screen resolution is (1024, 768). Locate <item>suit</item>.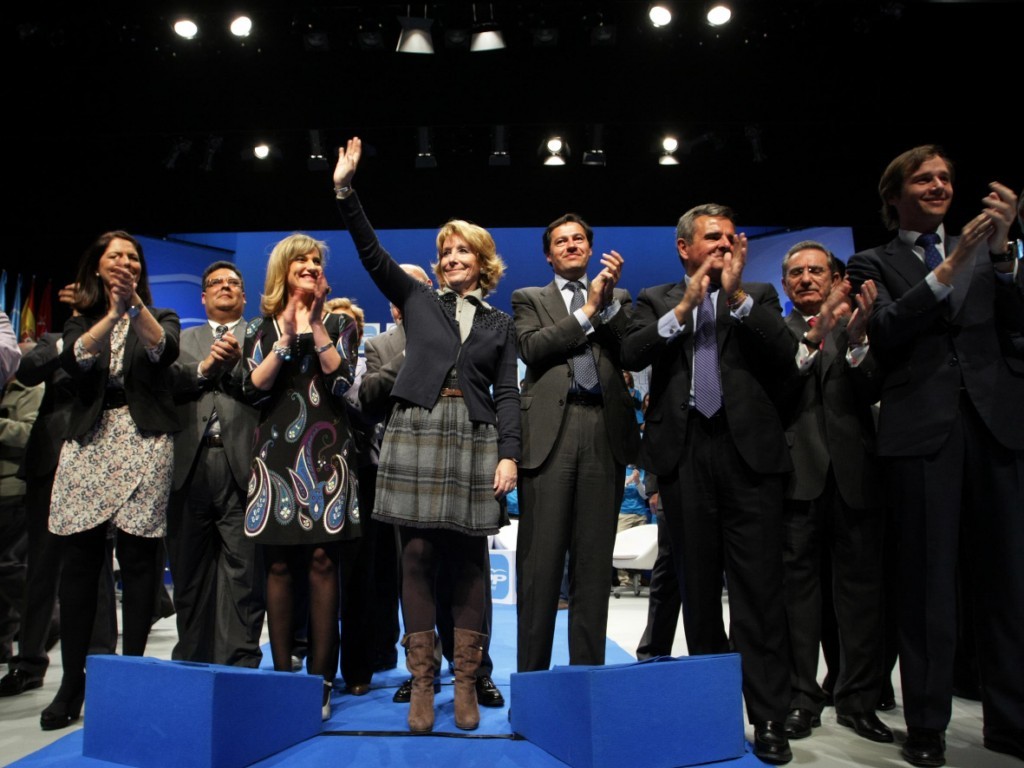
[161,317,257,673].
